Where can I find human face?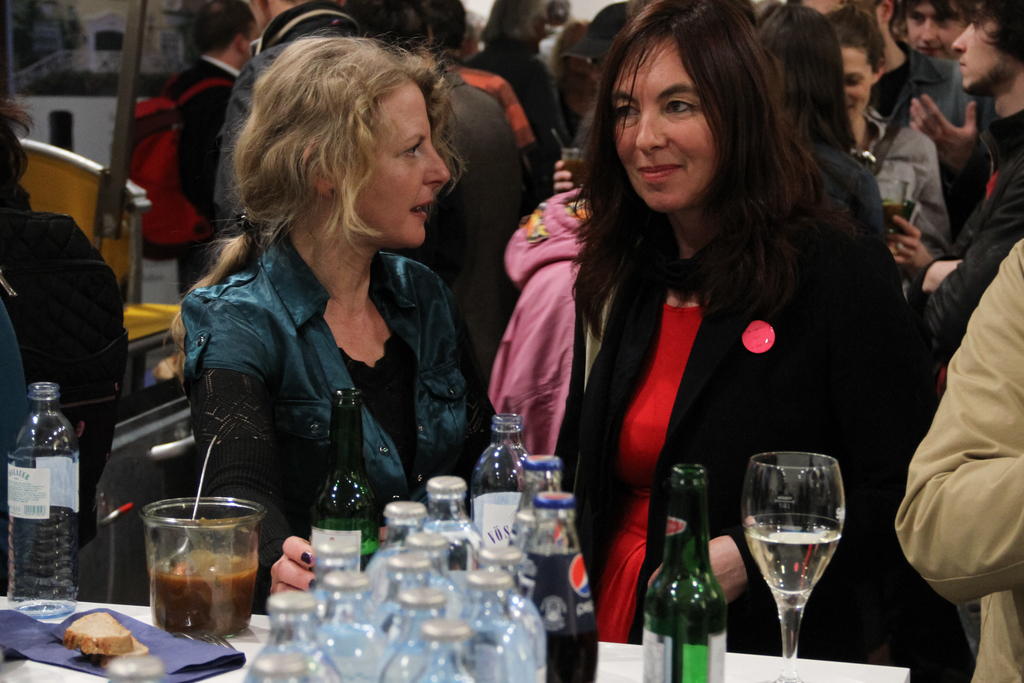
You can find it at <region>803, 0, 880, 30</region>.
